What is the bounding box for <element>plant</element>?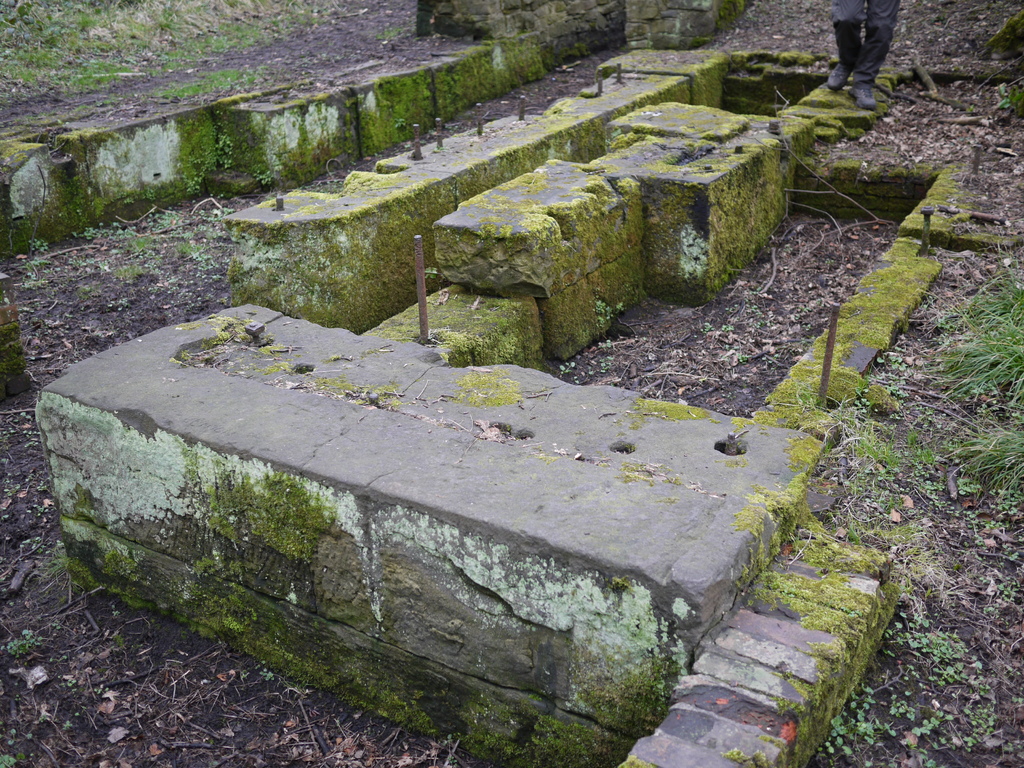
25:273:36:291.
